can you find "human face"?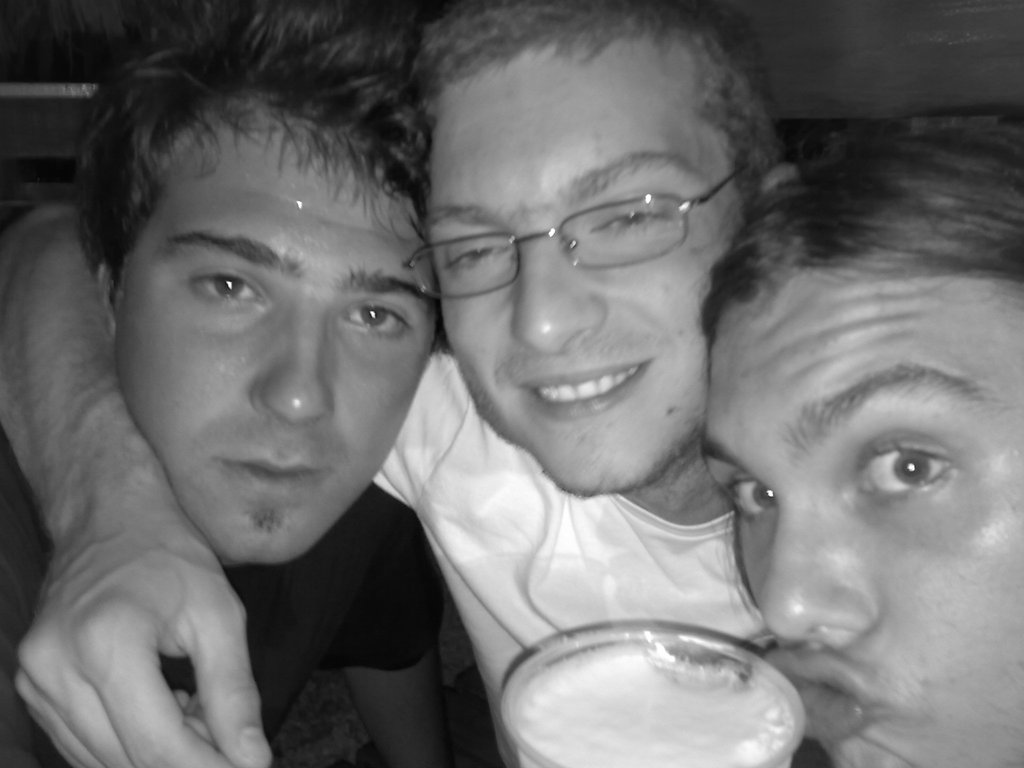
Yes, bounding box: <bbox>112, 109, 436, 562</bbox>.
